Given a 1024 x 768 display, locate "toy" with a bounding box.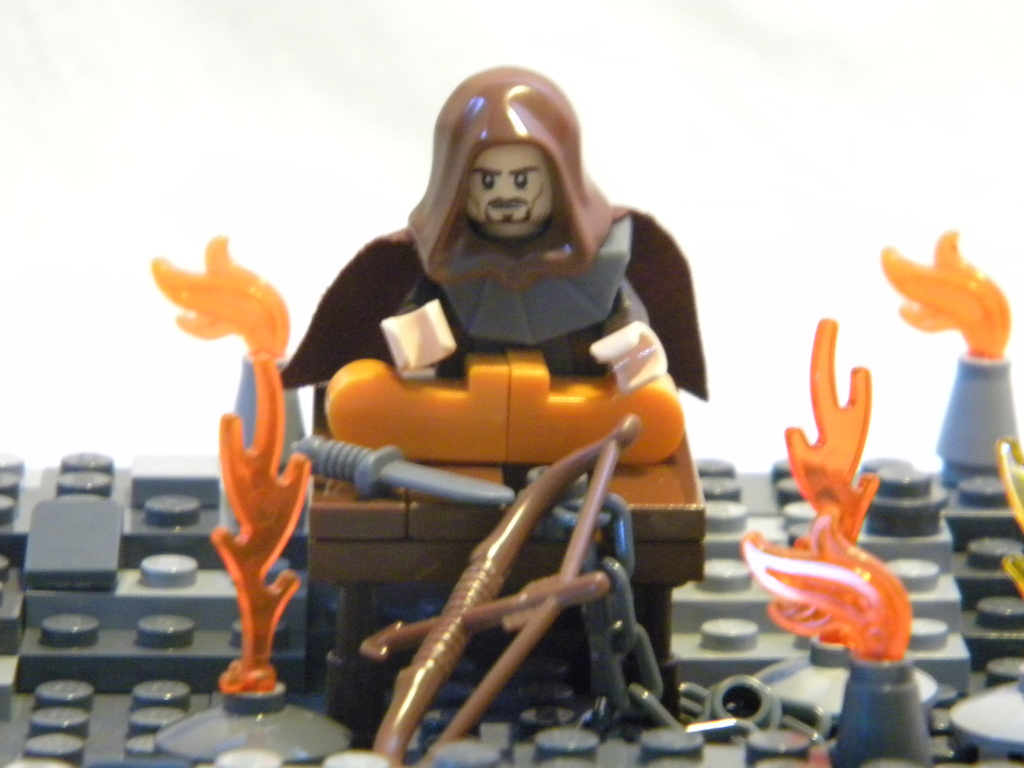
Located: bbox=(279, 70, 721, 492).
